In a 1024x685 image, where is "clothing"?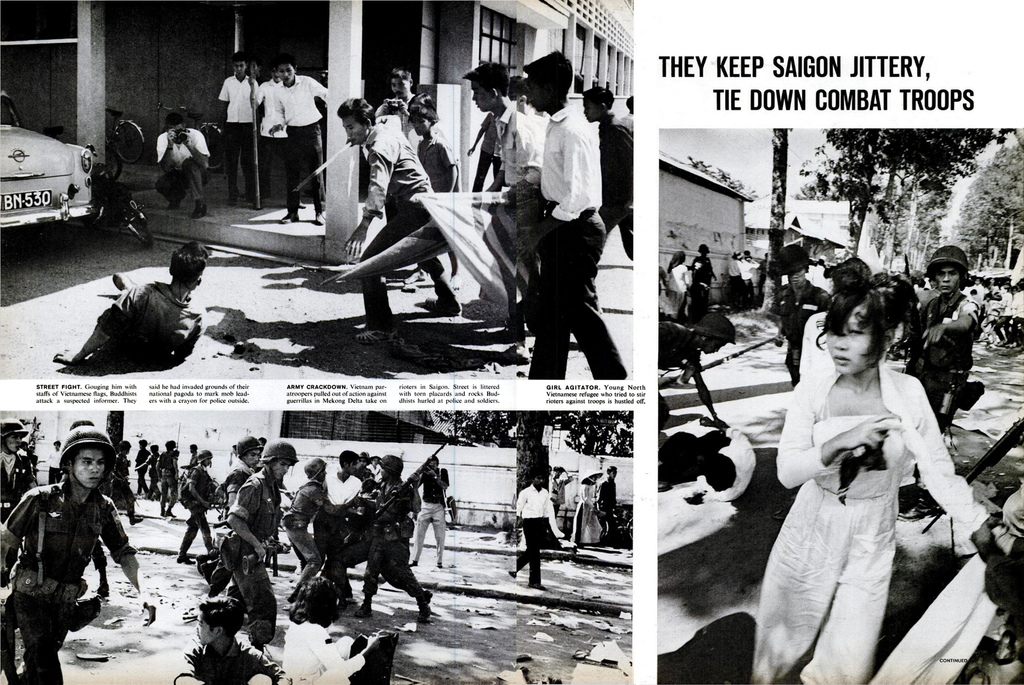
detection(186, 459, 212, 554).
